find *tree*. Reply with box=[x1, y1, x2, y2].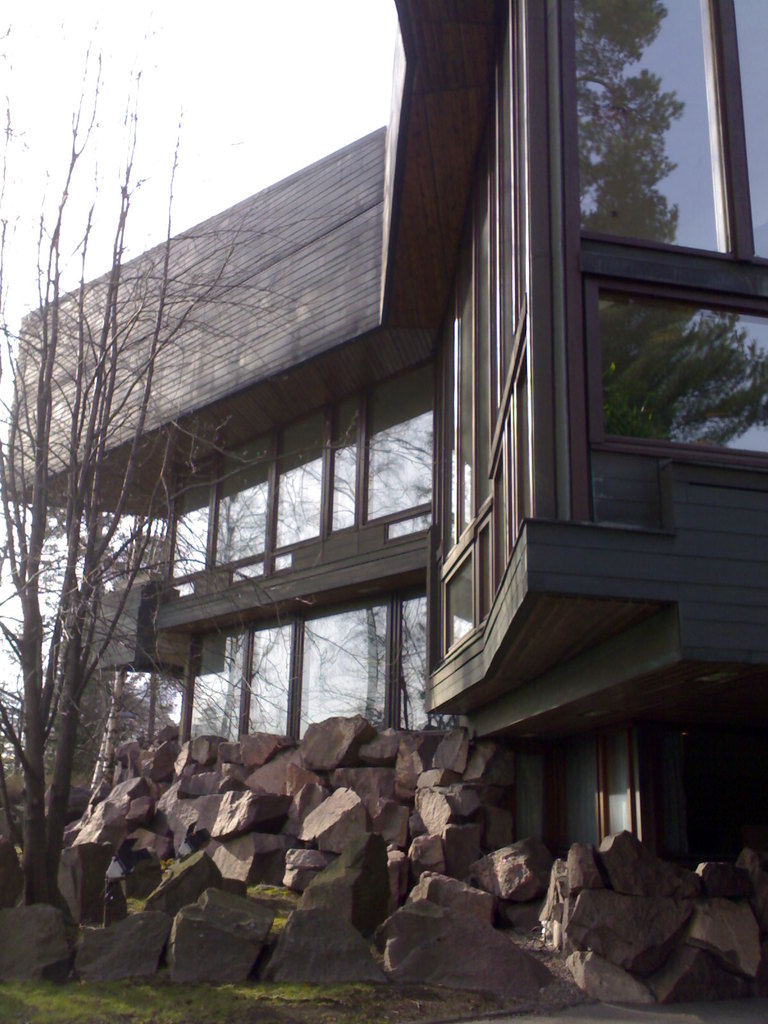
box=[0, 31, 319, 923].
